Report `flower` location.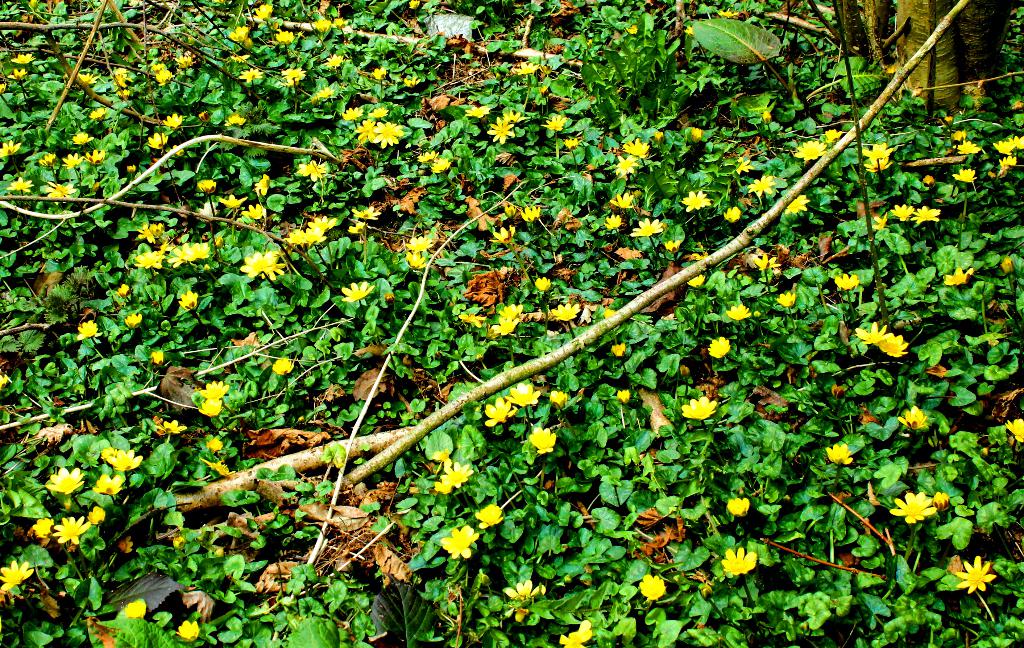
Report: x1=787 y1=195 x2=811 y2=216.
